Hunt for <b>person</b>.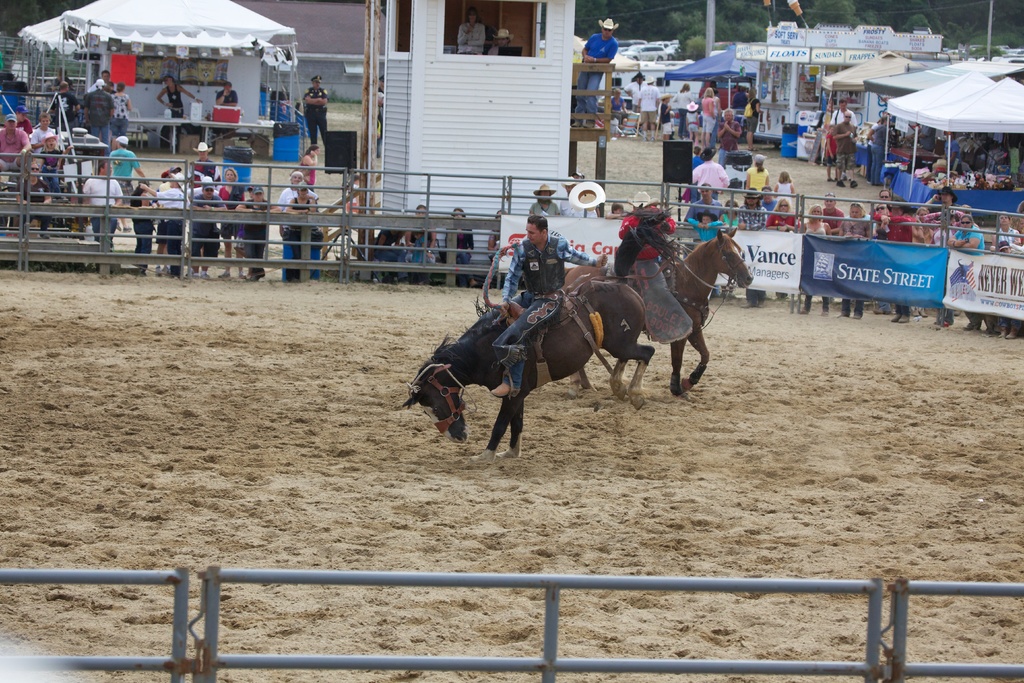
Hunted down at bbox=[529, 183, 566, 213].
